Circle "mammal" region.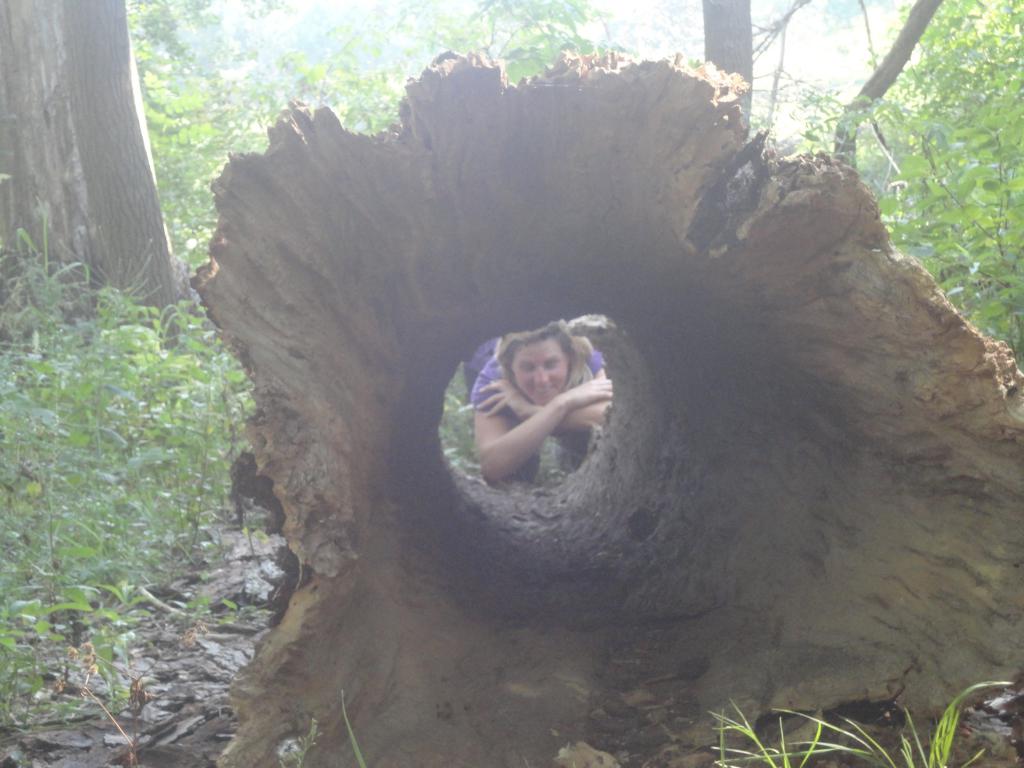
Region: 458 311 615 491.
